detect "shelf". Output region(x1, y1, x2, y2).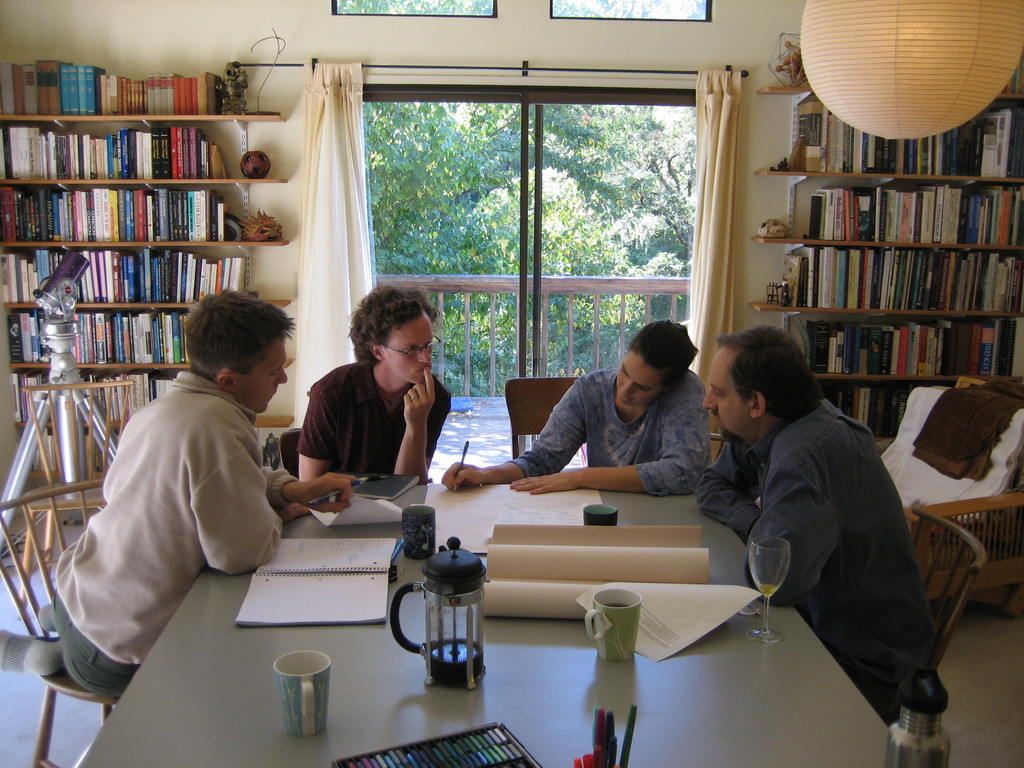
region(761, 243, 1023, 323).
